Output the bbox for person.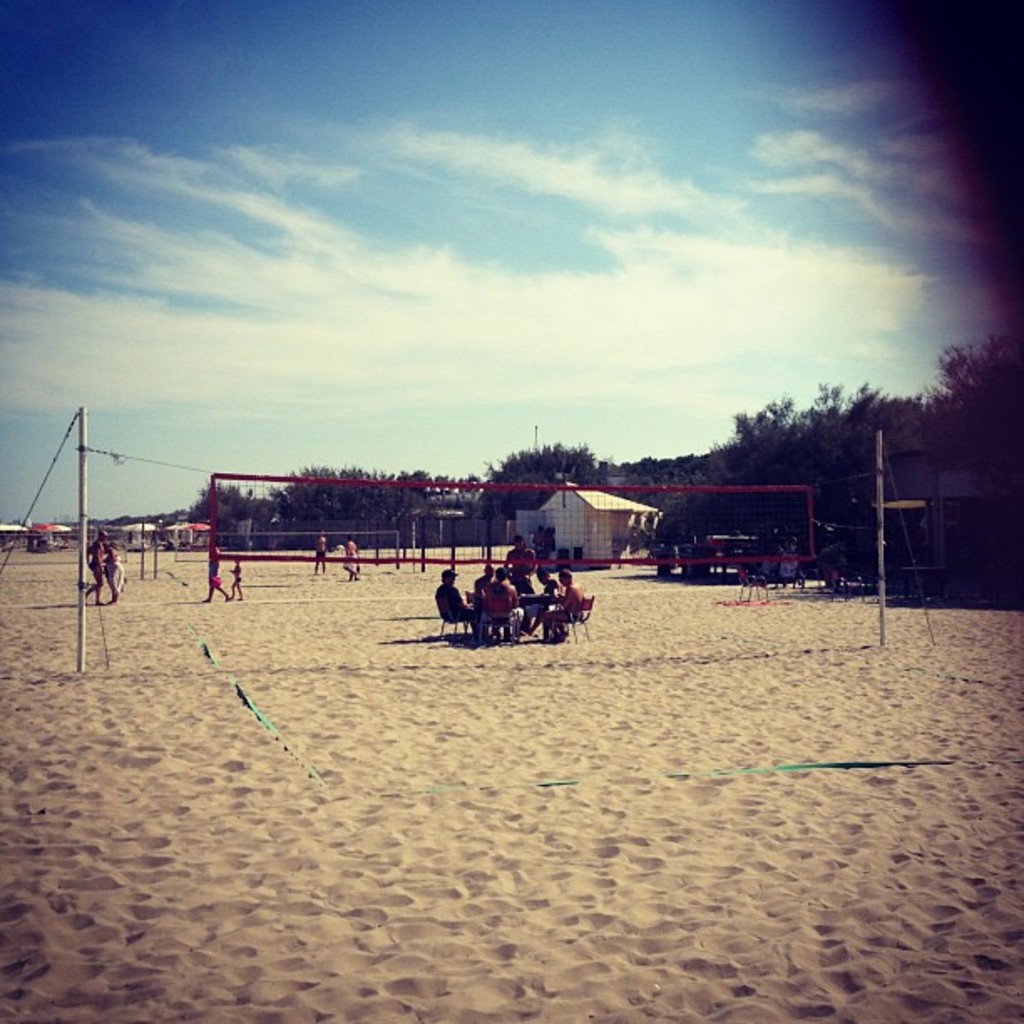
(336,532,363,581).
